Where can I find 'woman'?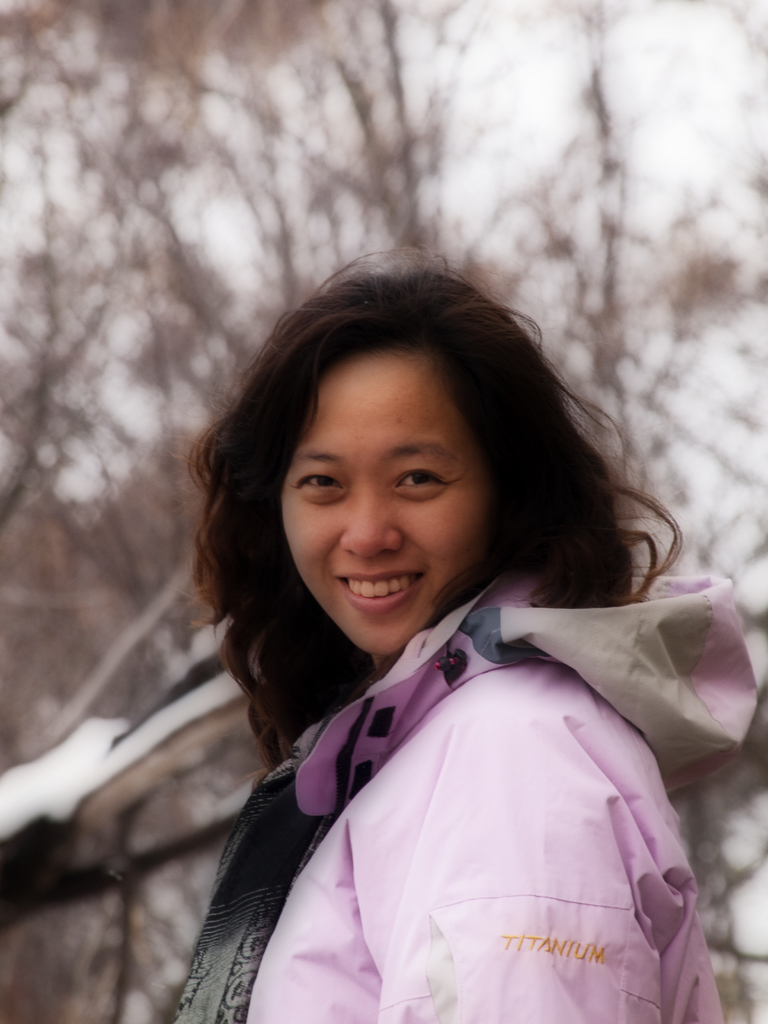
You can find it at region(134, 241, 746, 1016).
